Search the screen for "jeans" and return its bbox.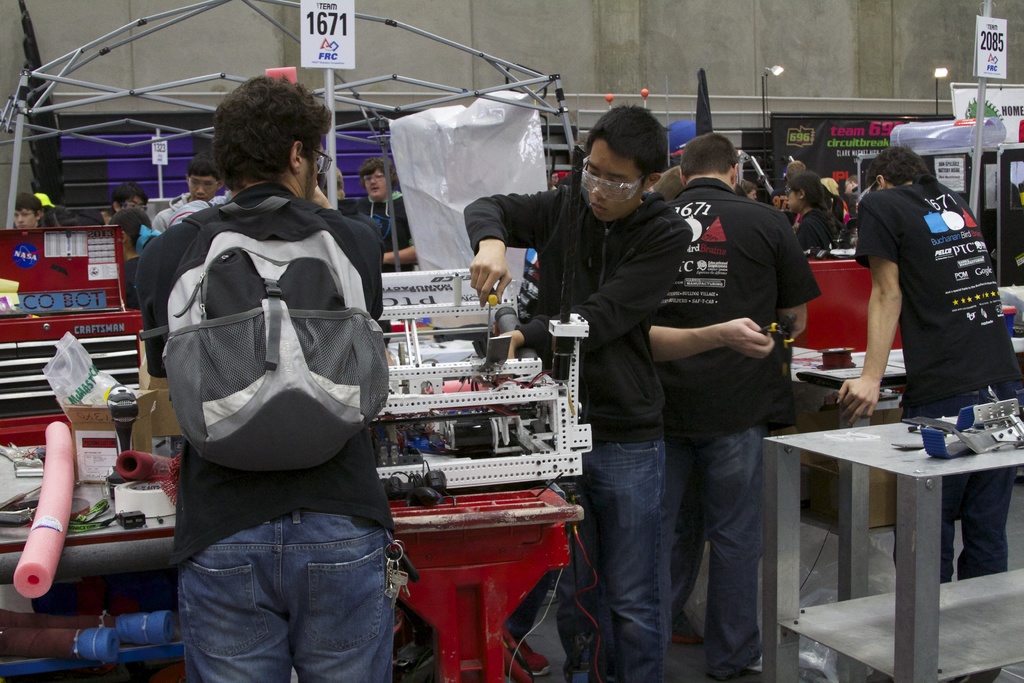
Found: 162 502 380 675.
